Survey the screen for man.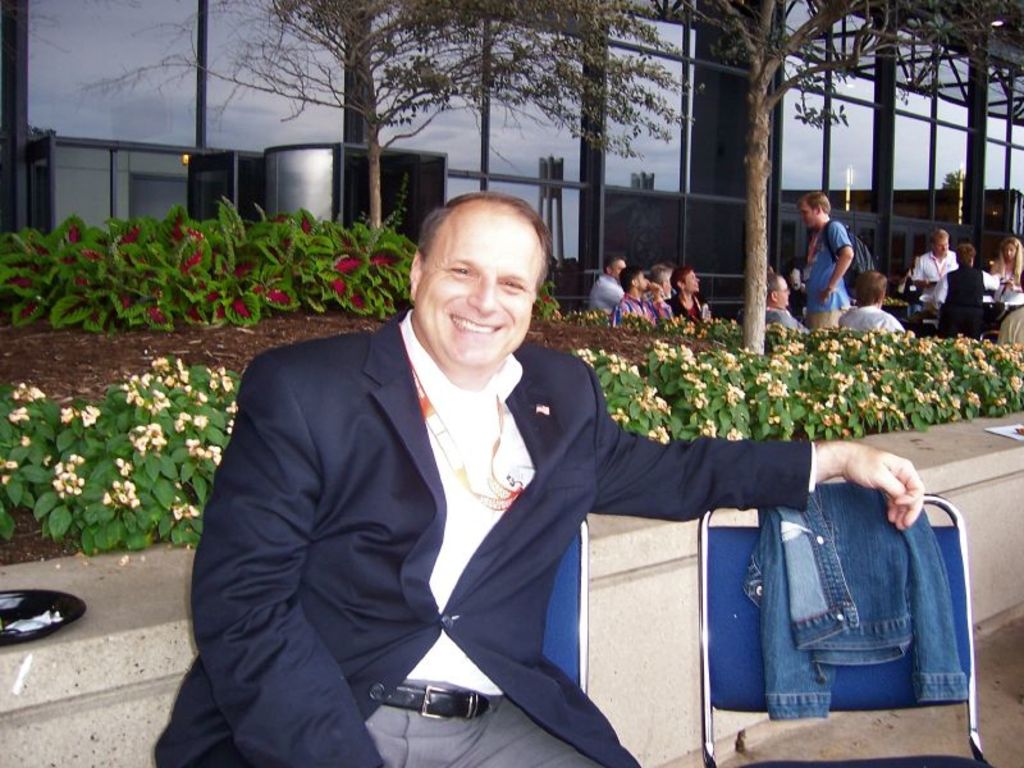
Survey found: (837, 271, 901, 332).
